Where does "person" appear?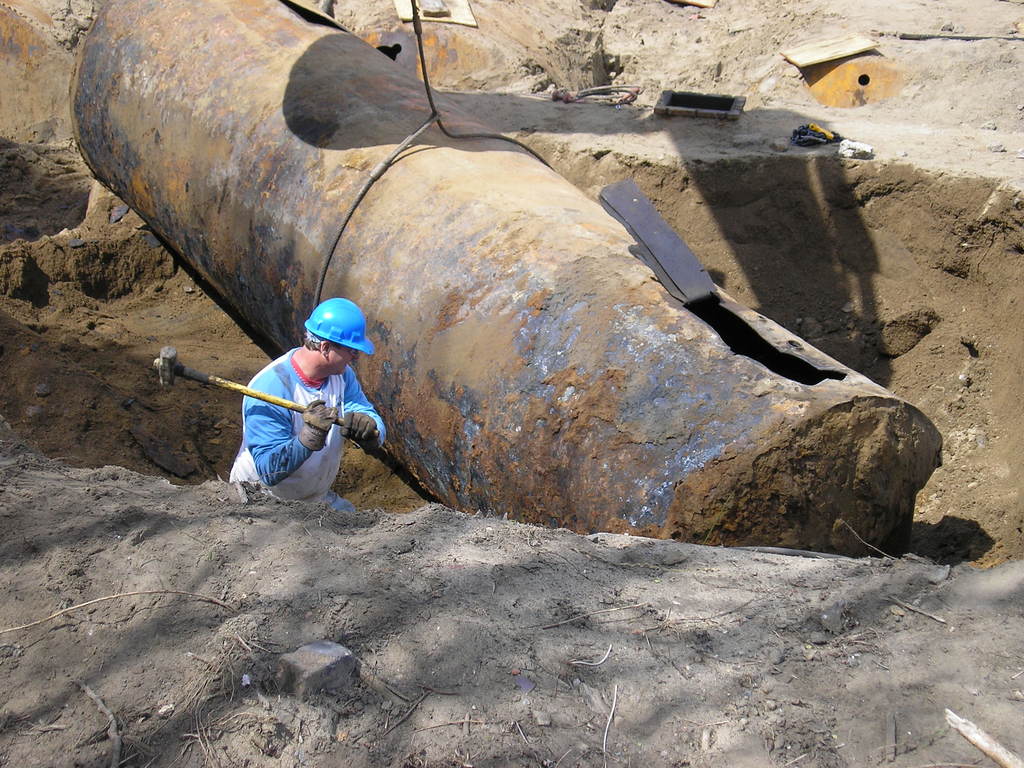
Appears at 228:291:387:514.
